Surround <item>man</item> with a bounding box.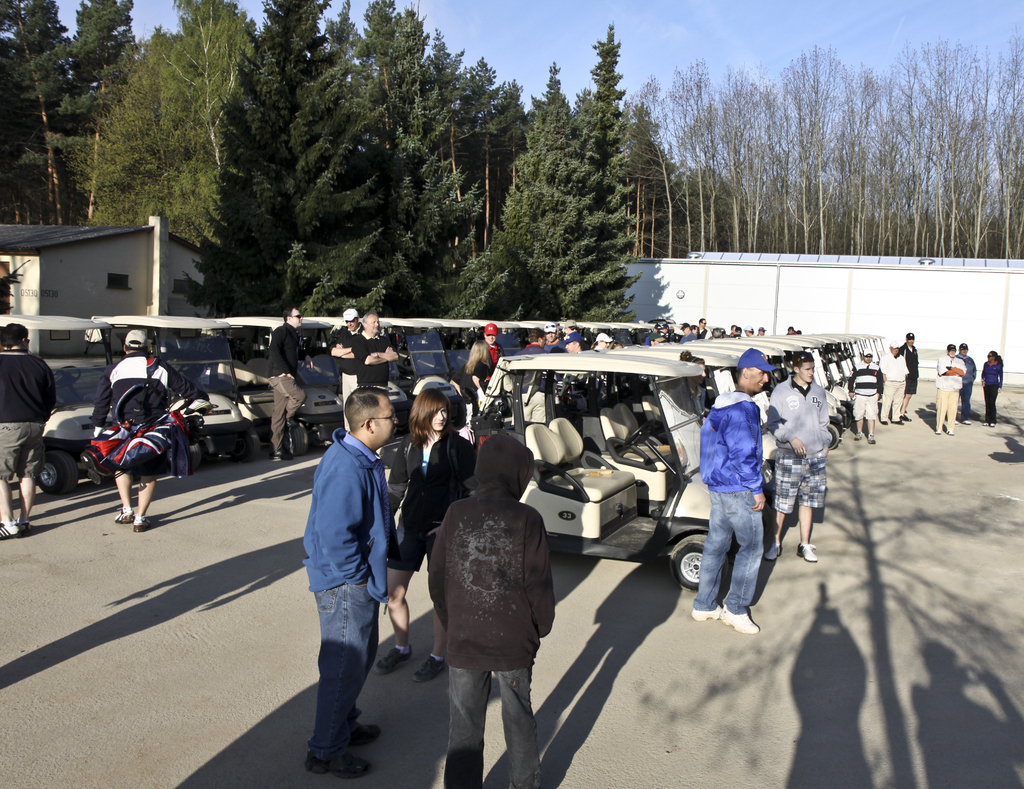
{"left": 351, "top": 312, "right": 399, "bottom": 393}.
